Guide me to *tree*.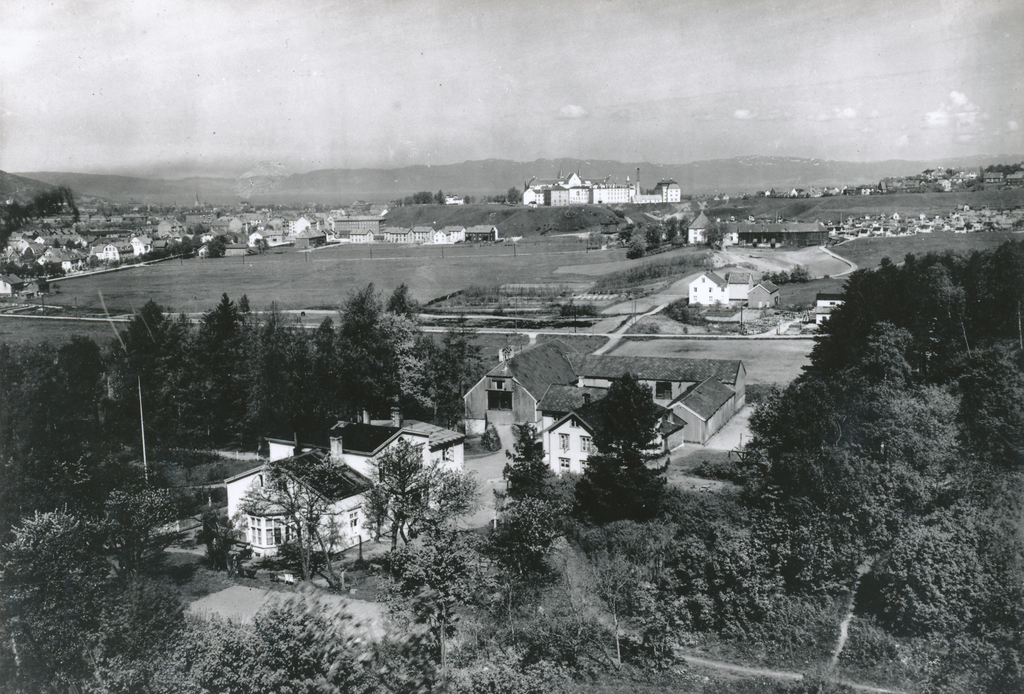
Guidance: (0, 323, 101, 494).
